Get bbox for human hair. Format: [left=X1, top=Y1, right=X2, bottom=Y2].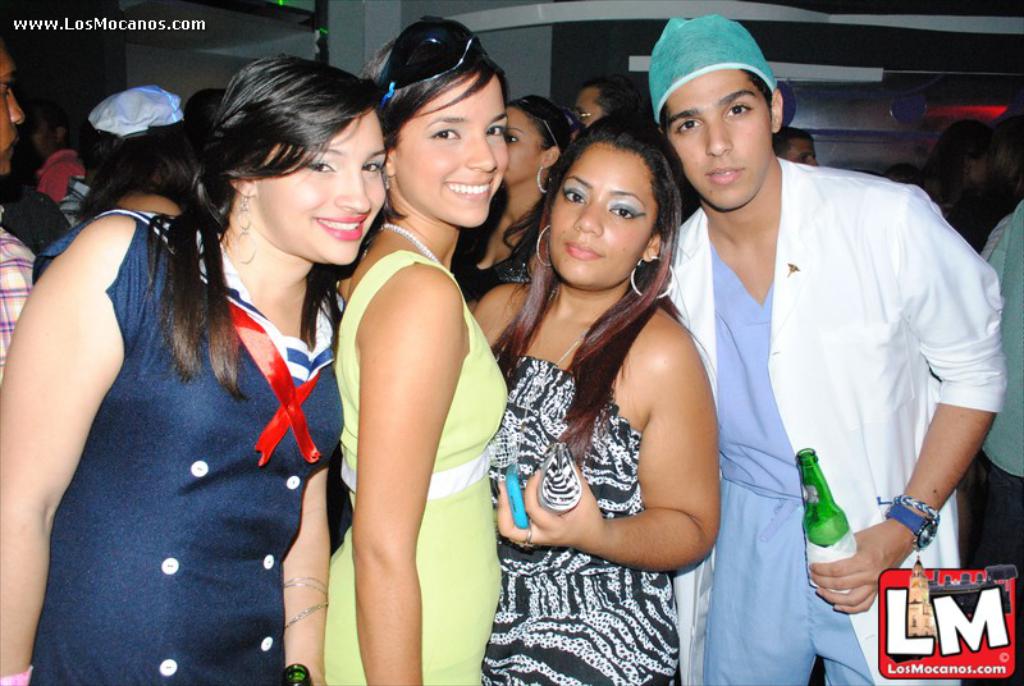
[left=353, top=14, right=508, bottom=148].
